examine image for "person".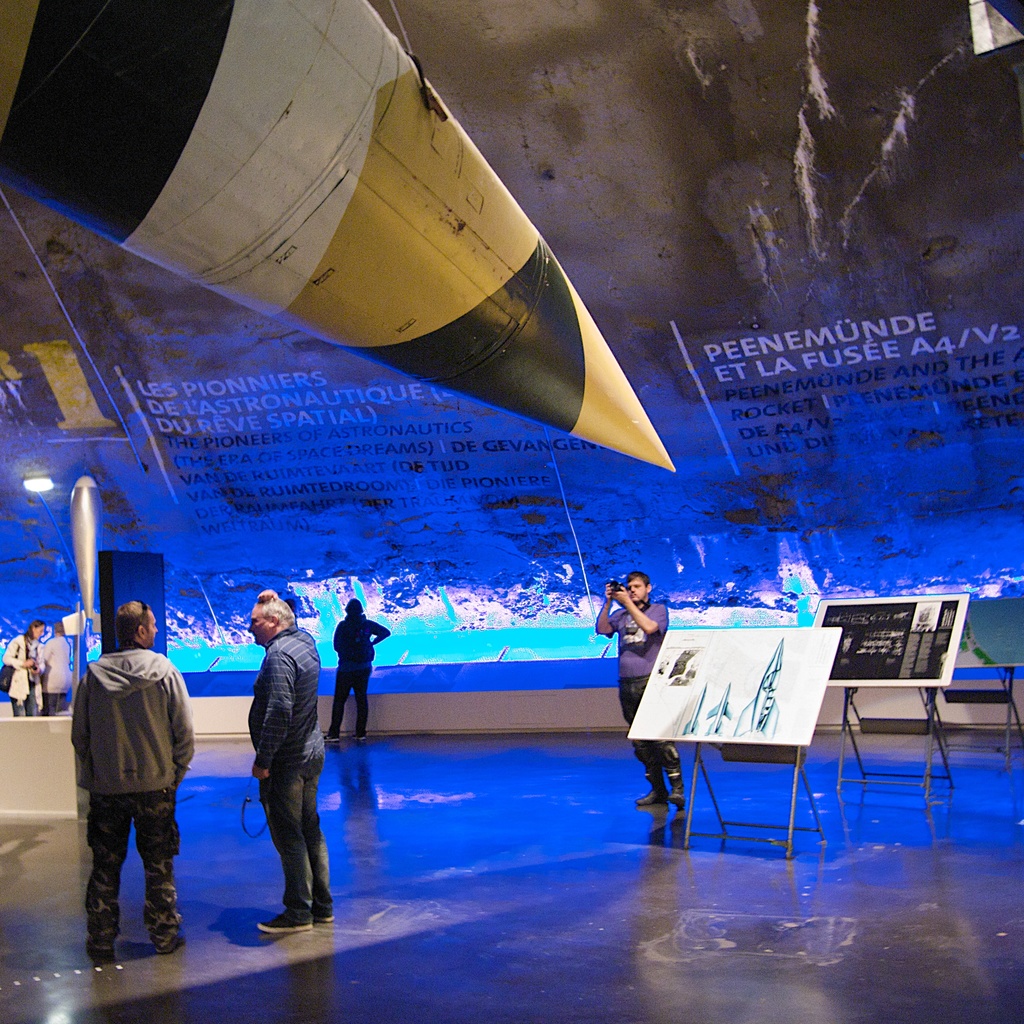
Examination result: box=[327, 597, 394, 741].
